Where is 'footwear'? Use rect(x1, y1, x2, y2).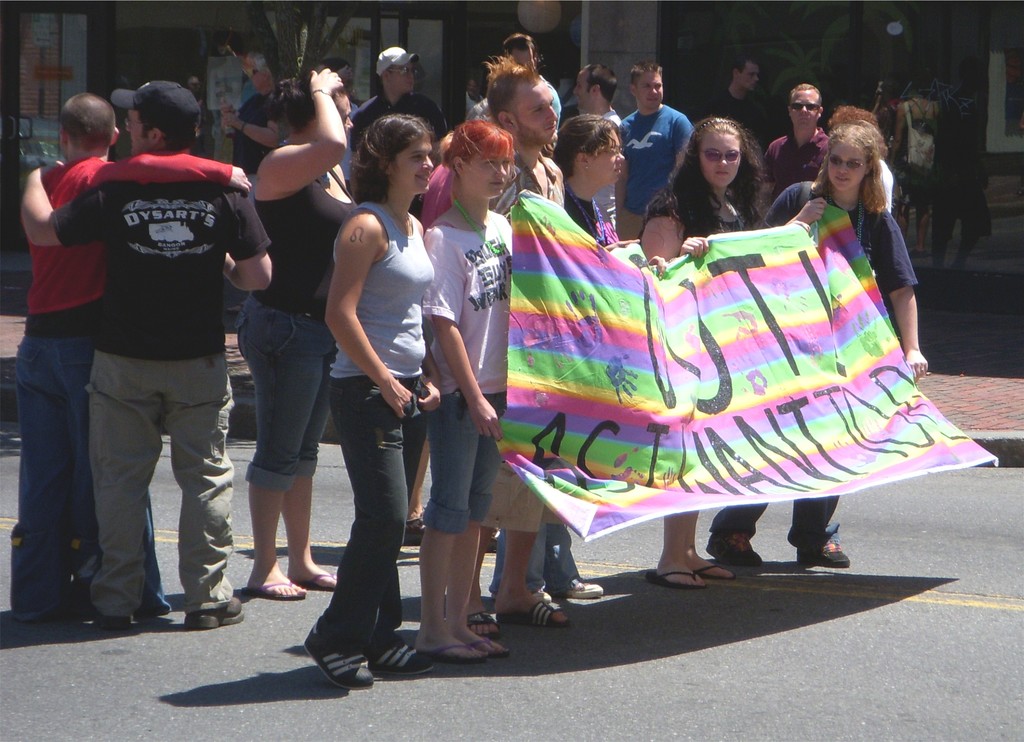
rect(794, 547, 850, 568).
